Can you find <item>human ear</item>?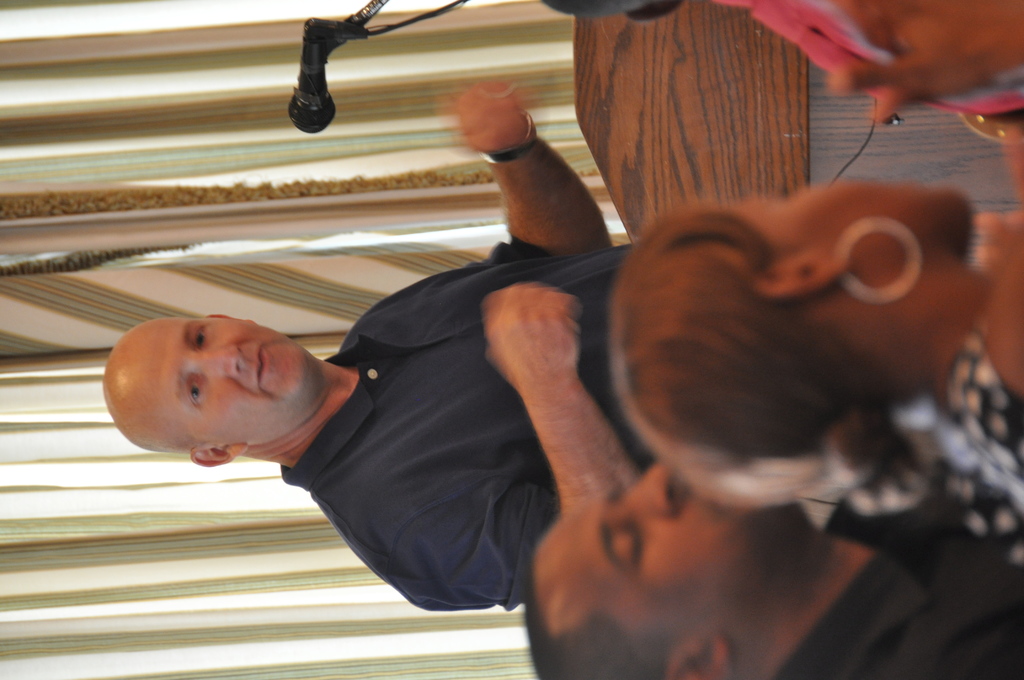
Yes, bounding box: crop(750, 250, 858, 311).
